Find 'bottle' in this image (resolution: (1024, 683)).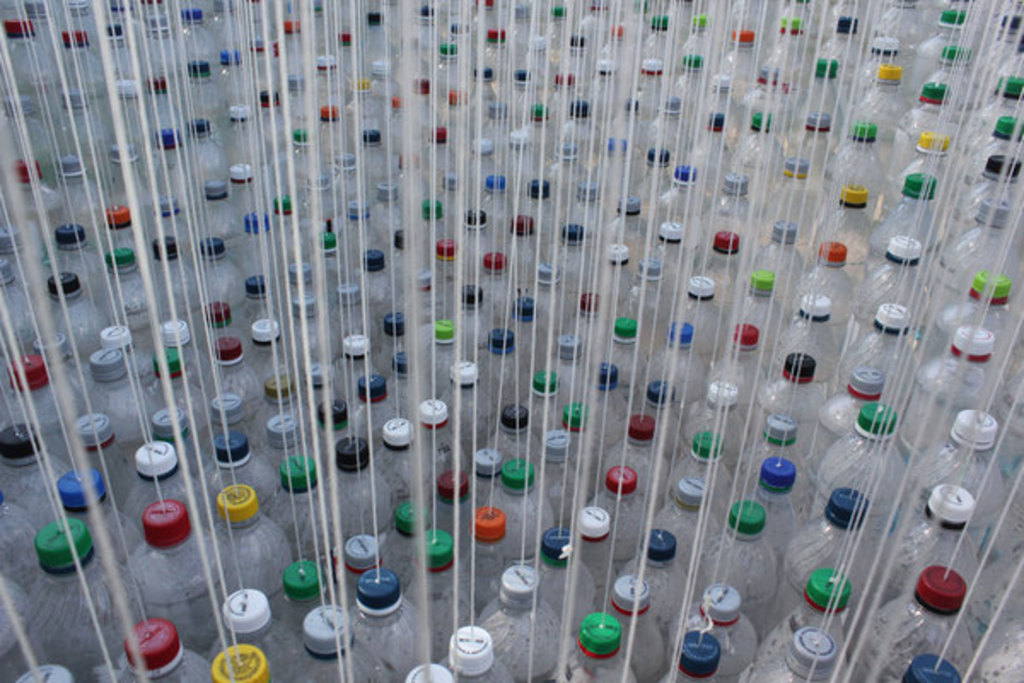
rect(271, 454, 338, 569).
